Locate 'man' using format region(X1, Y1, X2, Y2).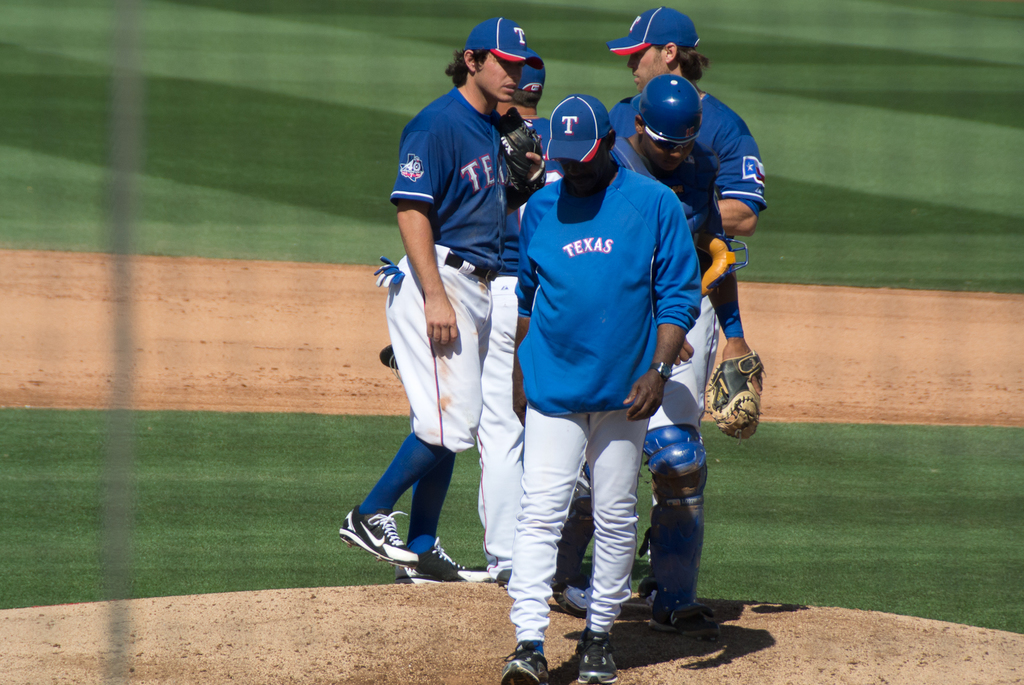
region(377, 17, 535, 585).
